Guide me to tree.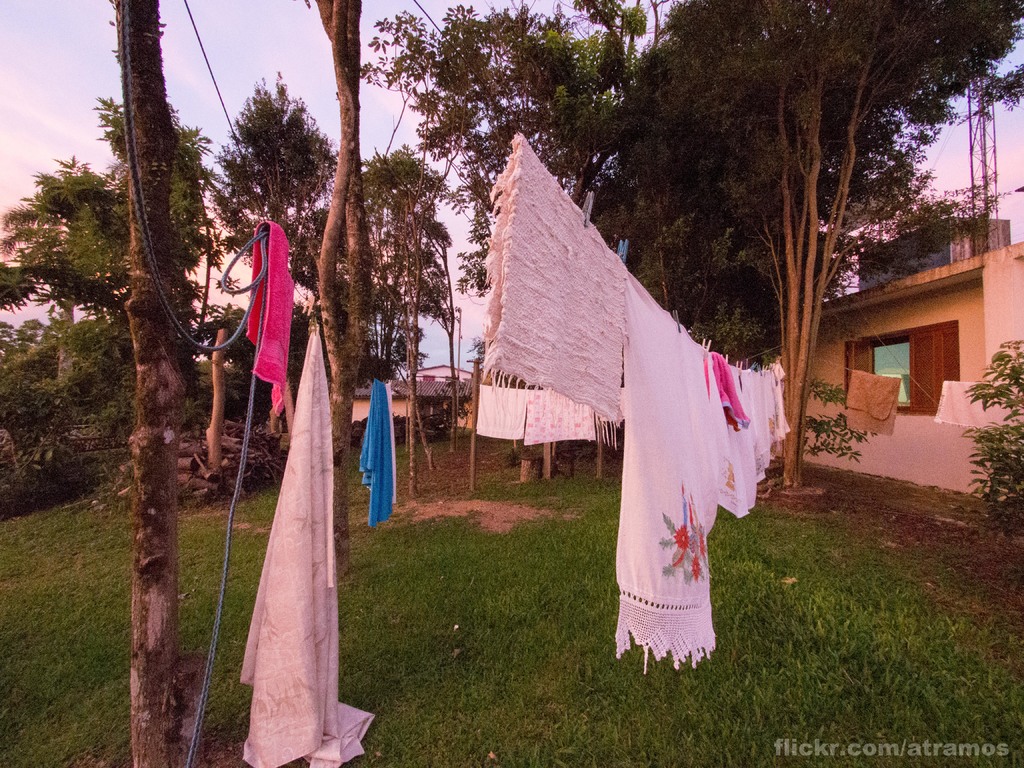
Guidance: <region>656, 15, 988, 471</region>.
